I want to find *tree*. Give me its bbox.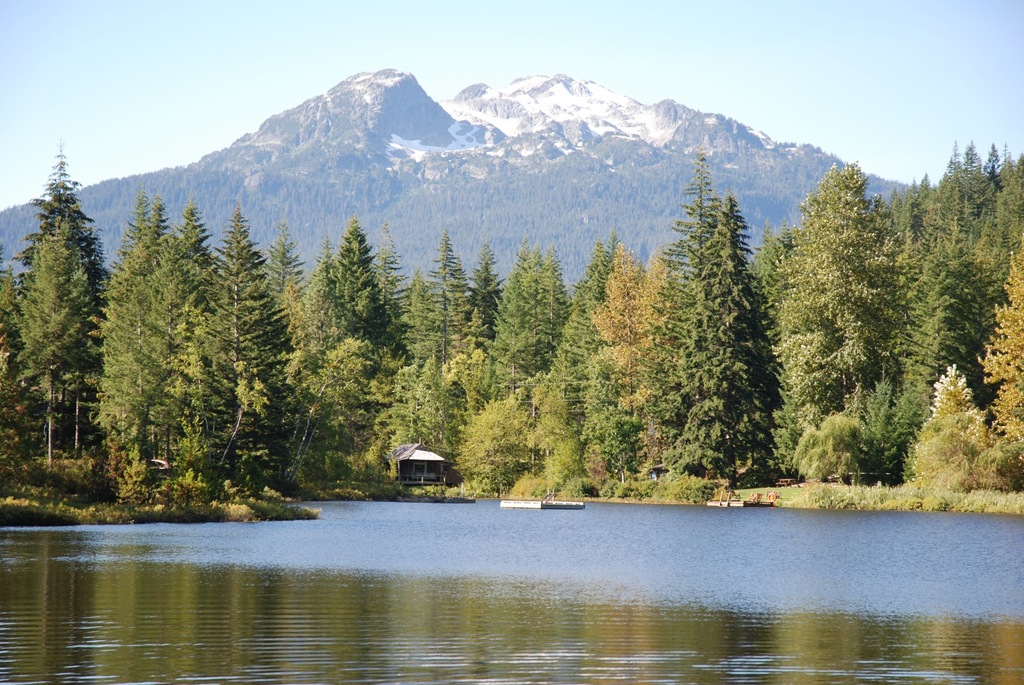
<box>314,211,406,478</box>.
